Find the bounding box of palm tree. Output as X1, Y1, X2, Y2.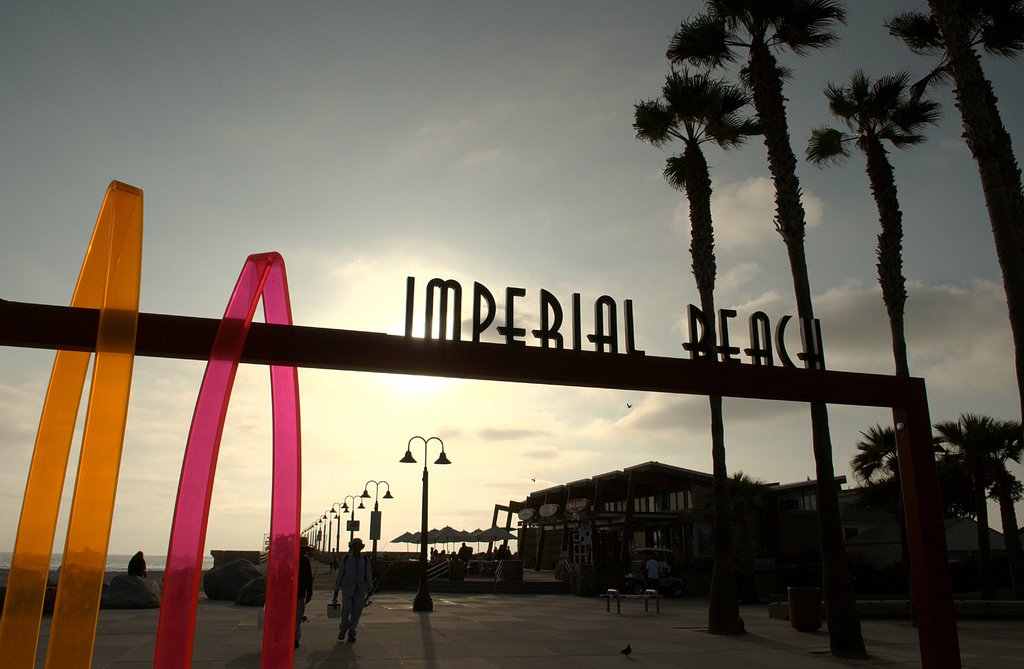
799, 74, 940, 481.
